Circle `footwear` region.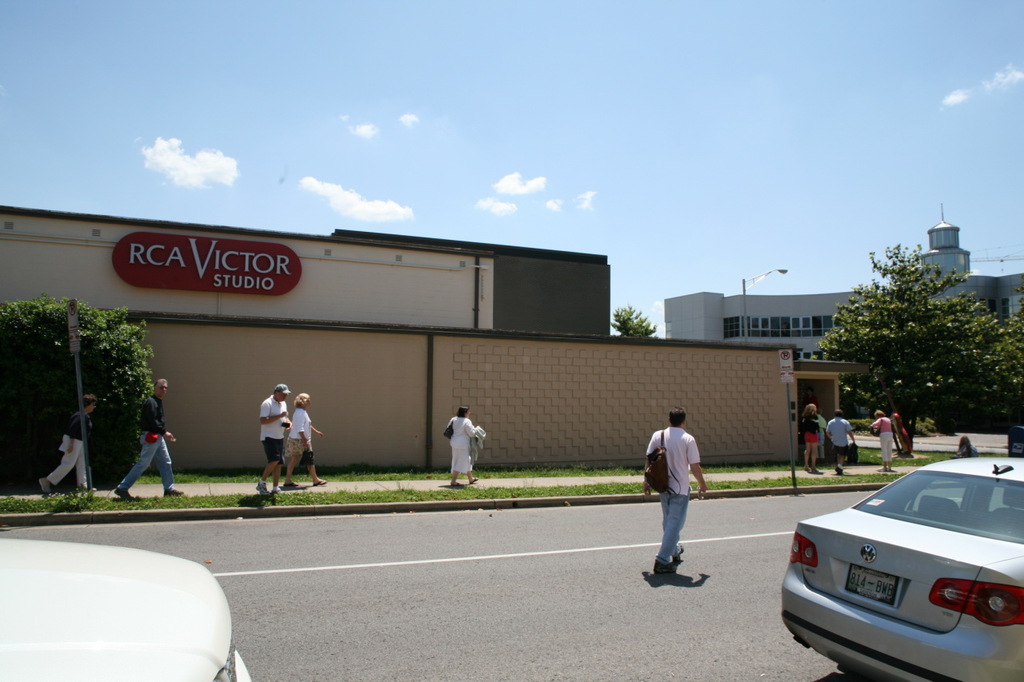
Region: locate(162, 485, 183, 501).
